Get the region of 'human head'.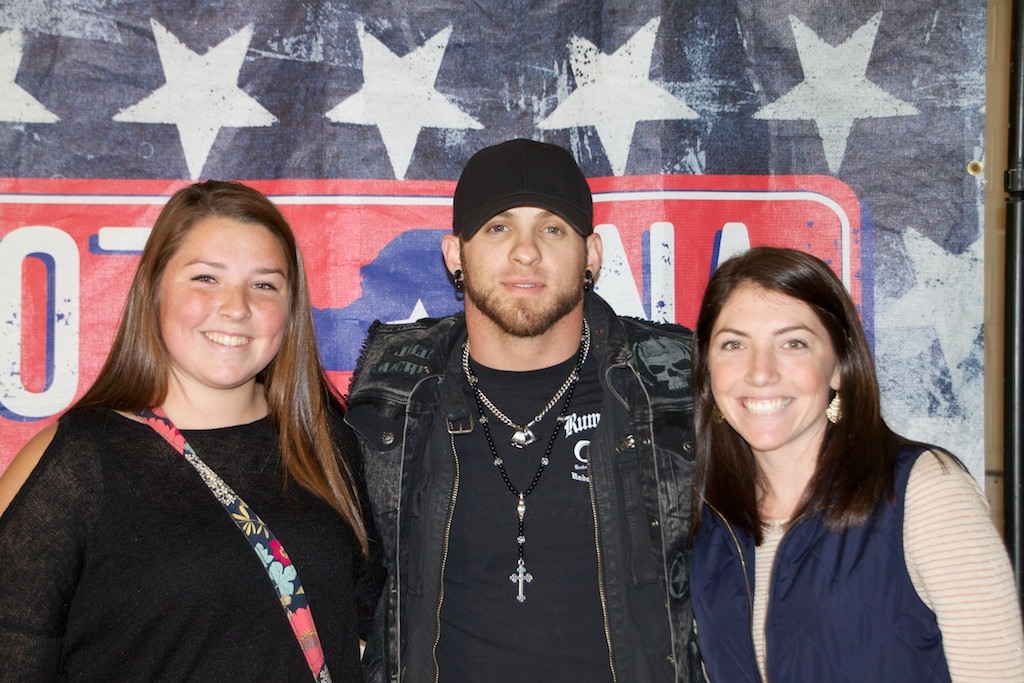
697, 248, 870, 456.
